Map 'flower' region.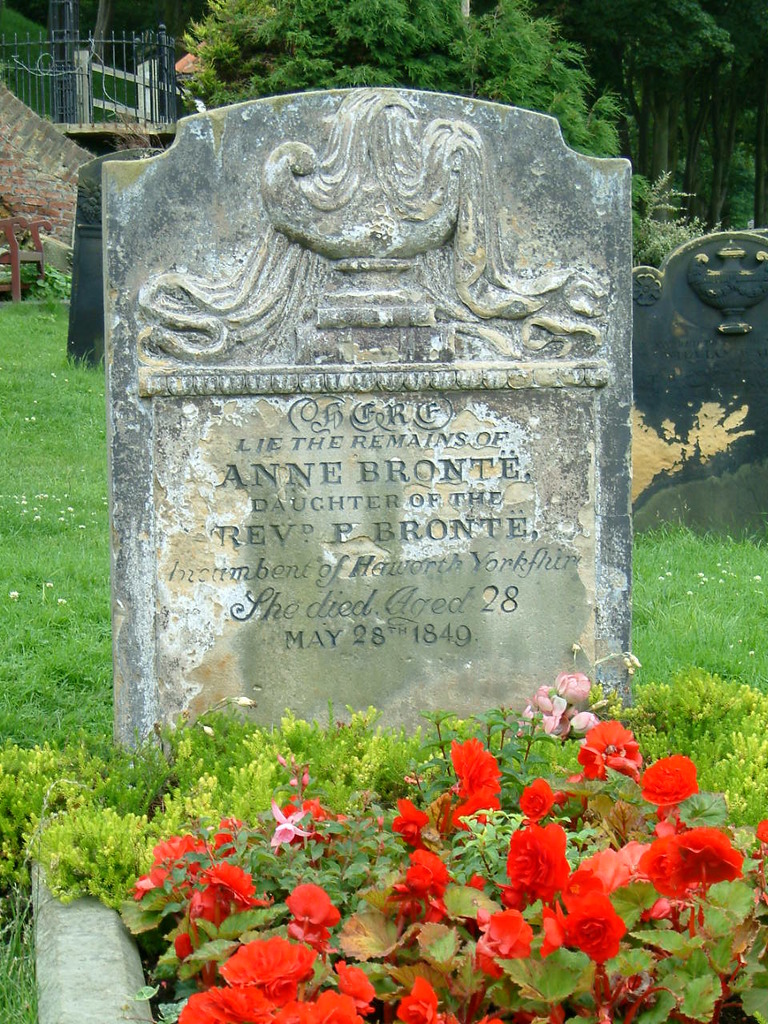
Mapped to locate(534, 876, 642, 958).
